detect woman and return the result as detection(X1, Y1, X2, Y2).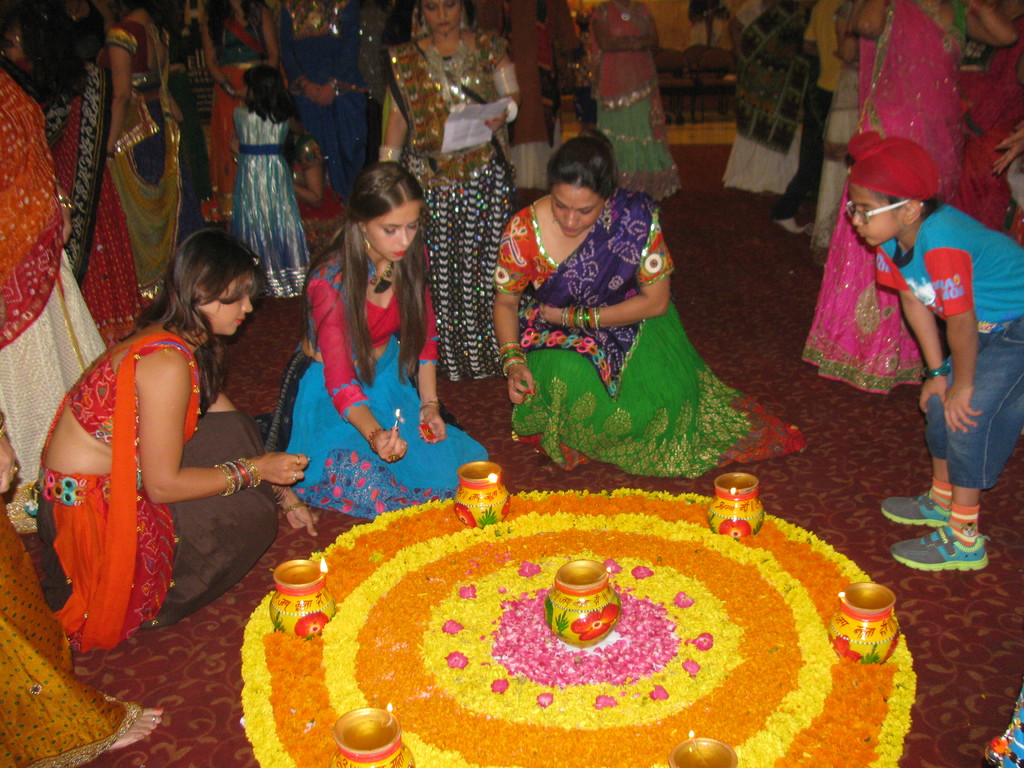
detection(0, 70, 110, 532).
